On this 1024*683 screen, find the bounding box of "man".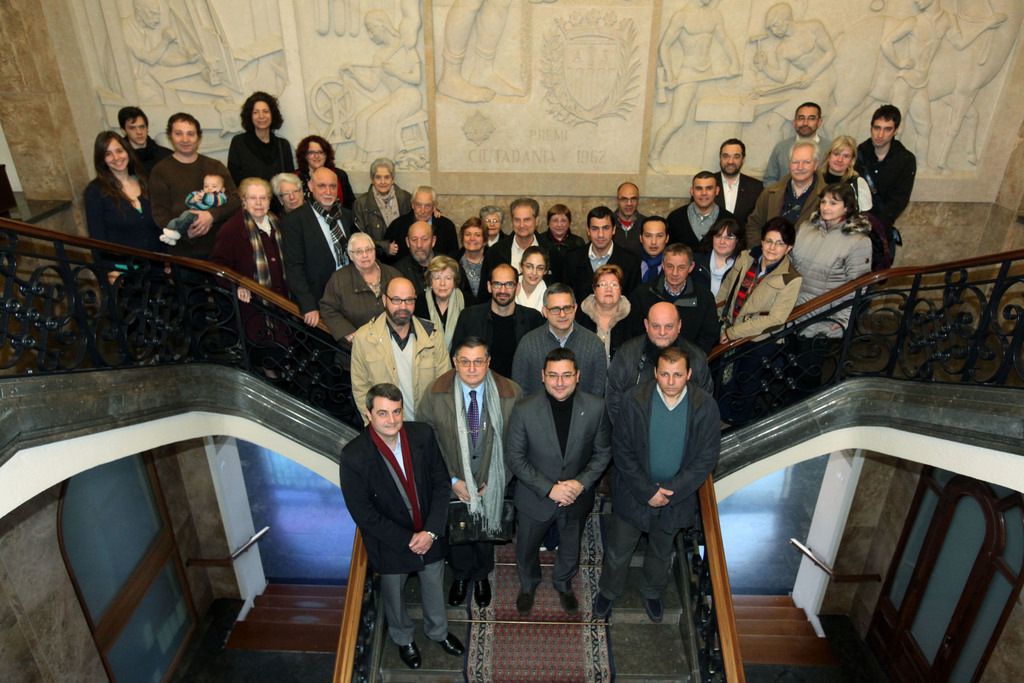
Bounding box: 220:173:277:282.
